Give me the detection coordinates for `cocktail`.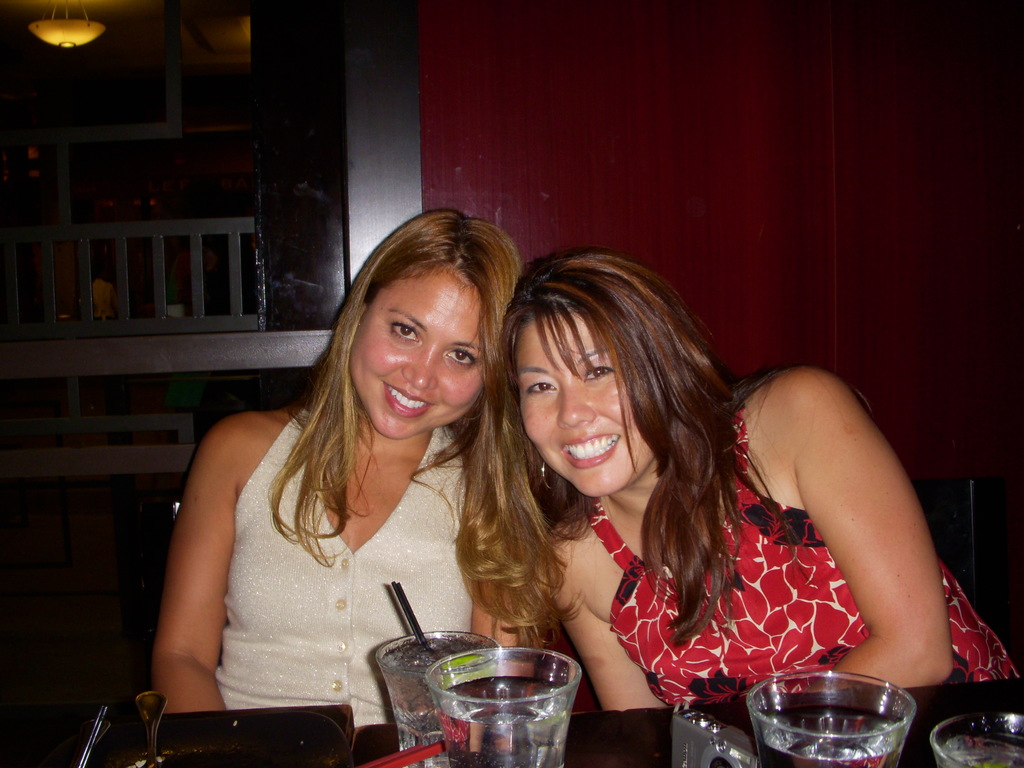
(left=369, top=580, right=500, bottom=767).
